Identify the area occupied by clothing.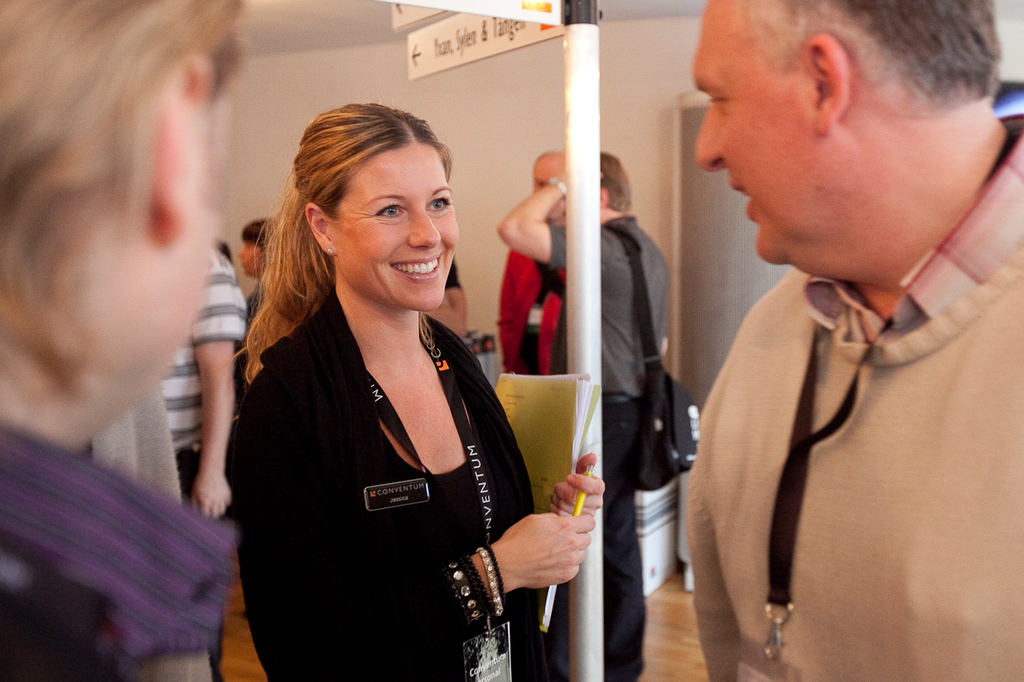
Area: 491, 242, 572, 379.
